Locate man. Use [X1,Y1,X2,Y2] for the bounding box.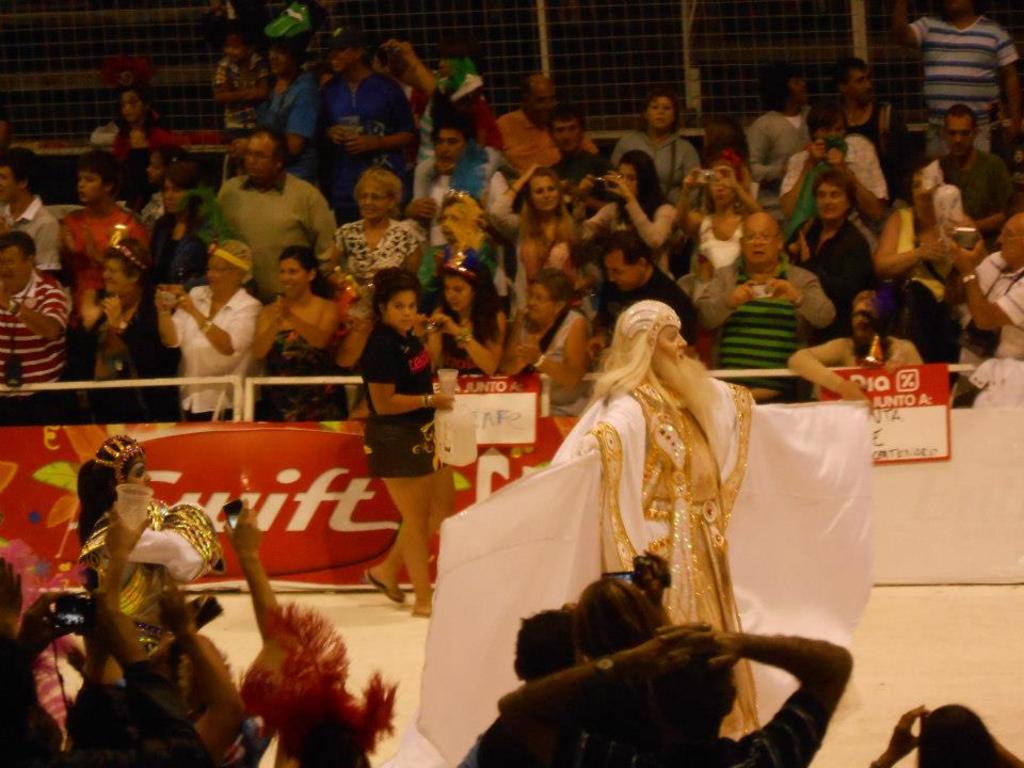
[319,29,419,218].
